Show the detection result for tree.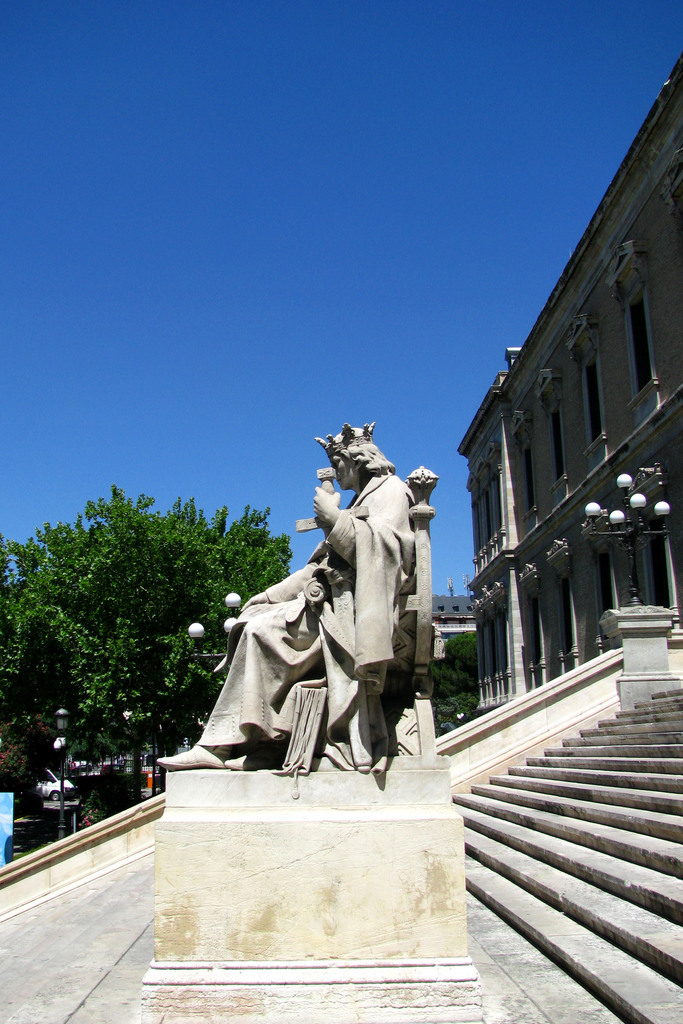
(left=0, top=605, right=85, bottom=803).
